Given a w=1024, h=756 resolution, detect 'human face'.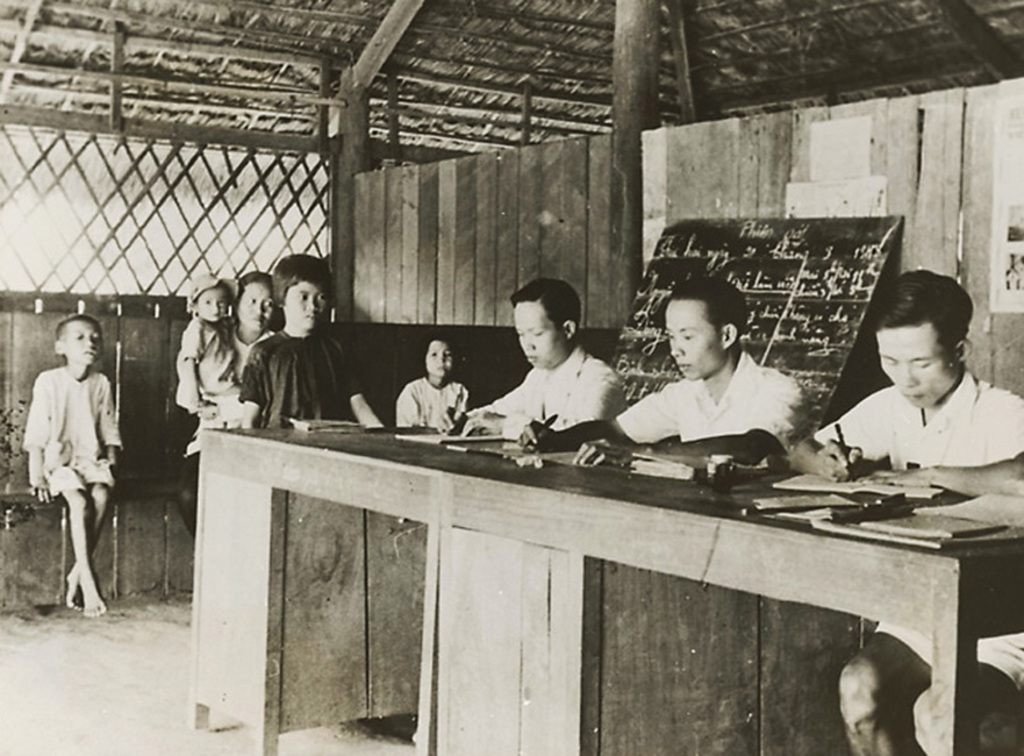
bbox=[423, 345, 456, 373].
